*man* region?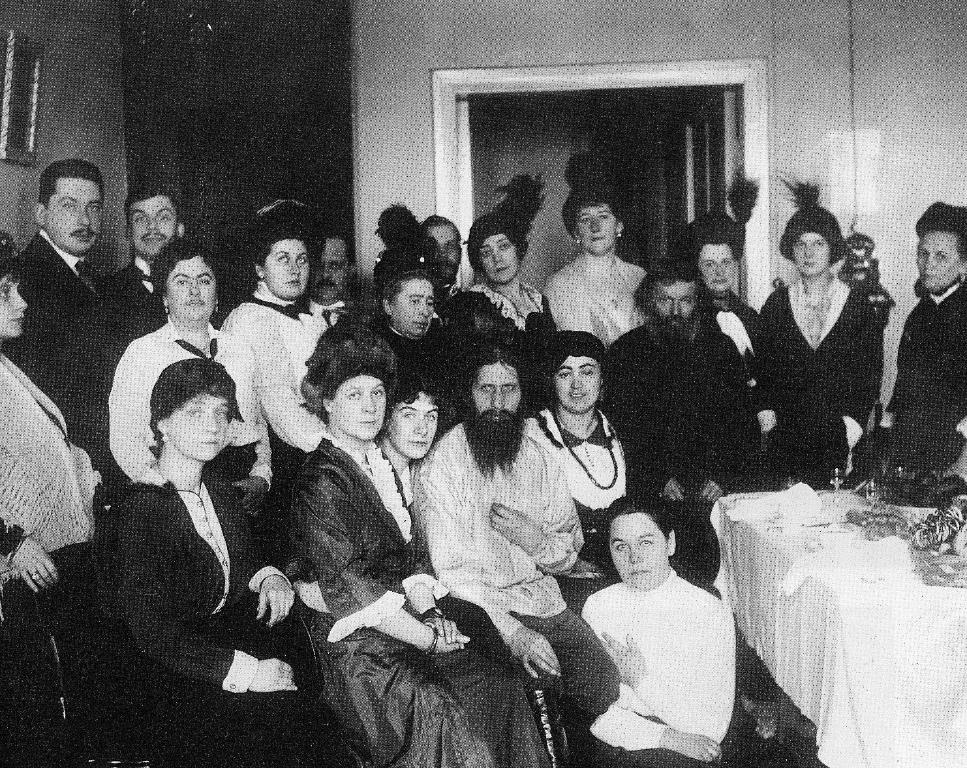
<bbox>887, 197, 966, 489</bbox>
